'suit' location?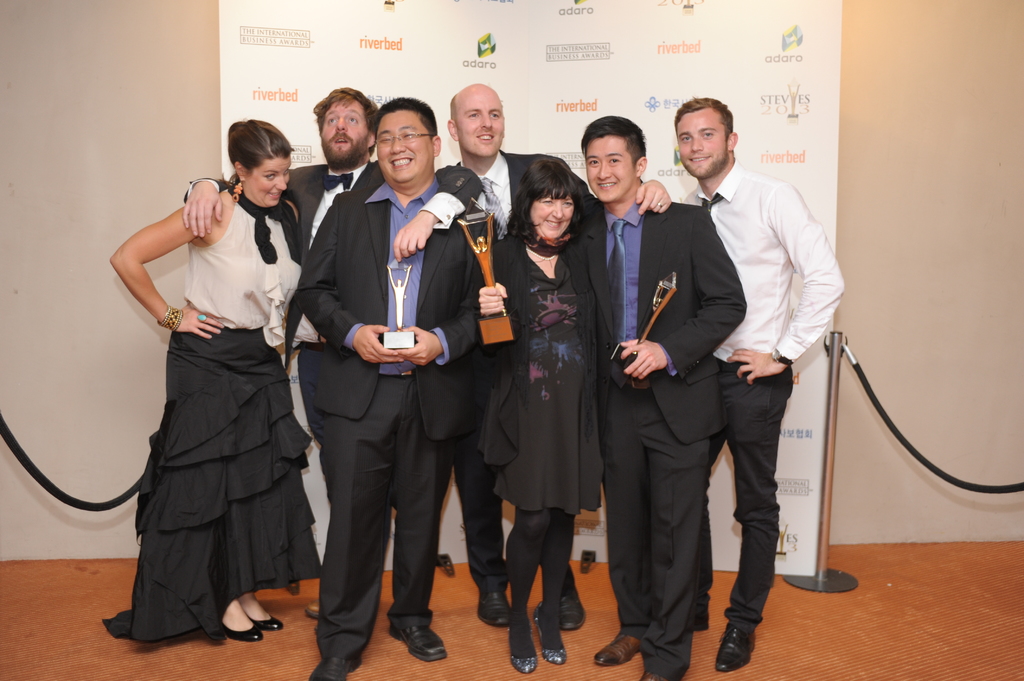
x1=451 y1=148 x2=596 y2=594
